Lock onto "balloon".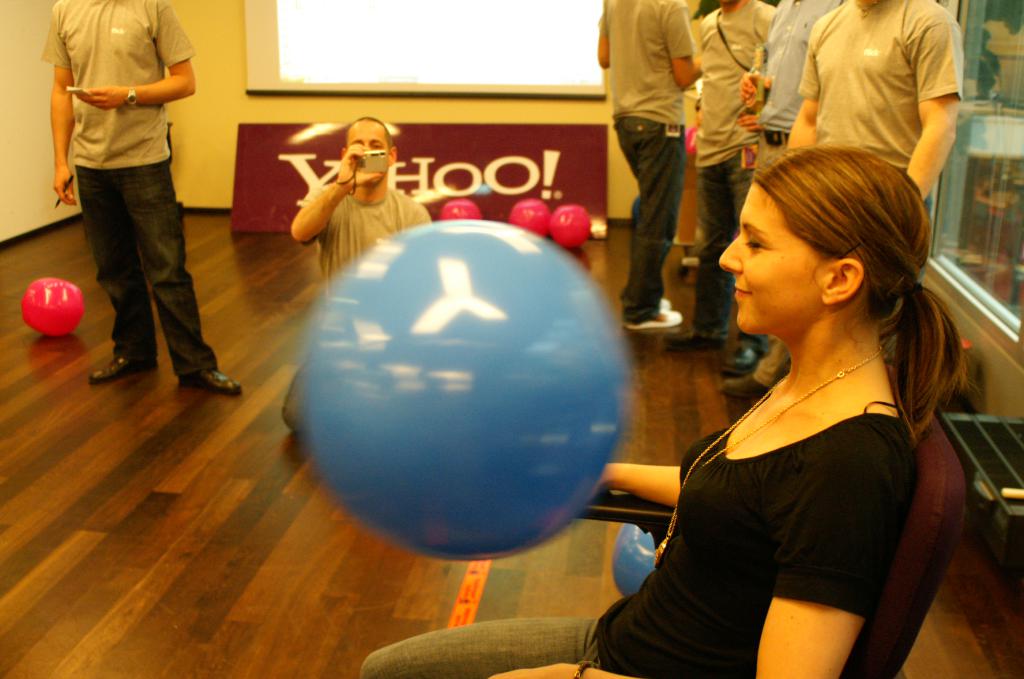
Locked: box=[441, 198, 478, 224].
